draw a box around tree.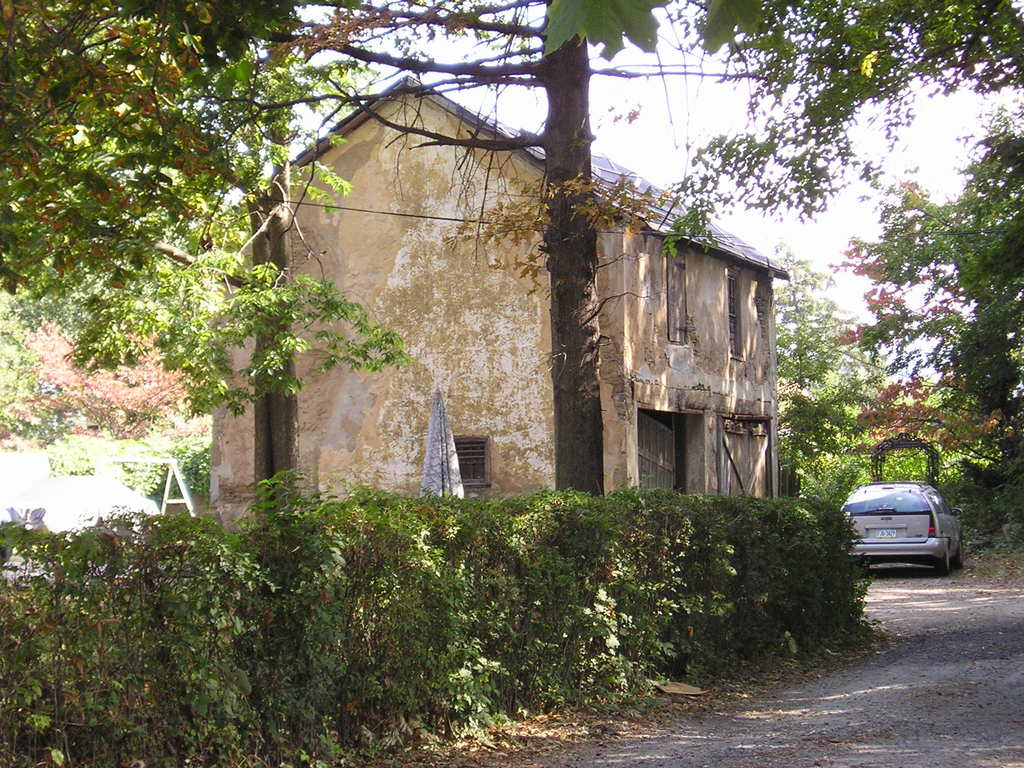
<bbox>29, 46, 353, 534</bbox>.
